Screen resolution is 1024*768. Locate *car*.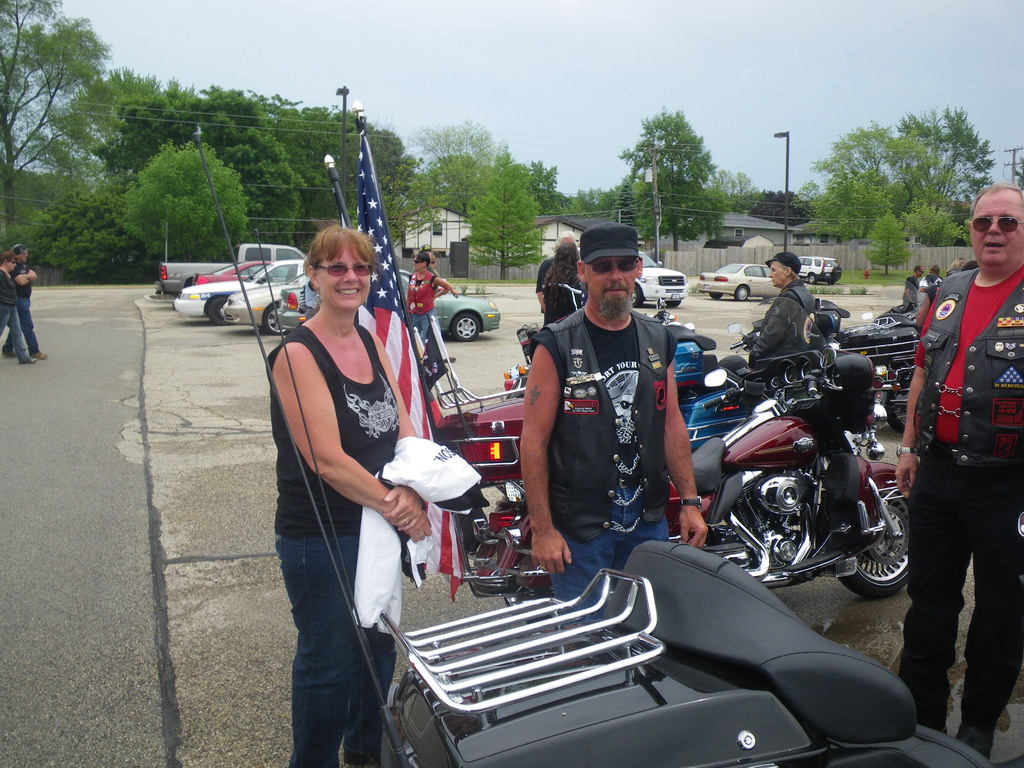
x1=794, y1=249, x2=846, y2=285.
